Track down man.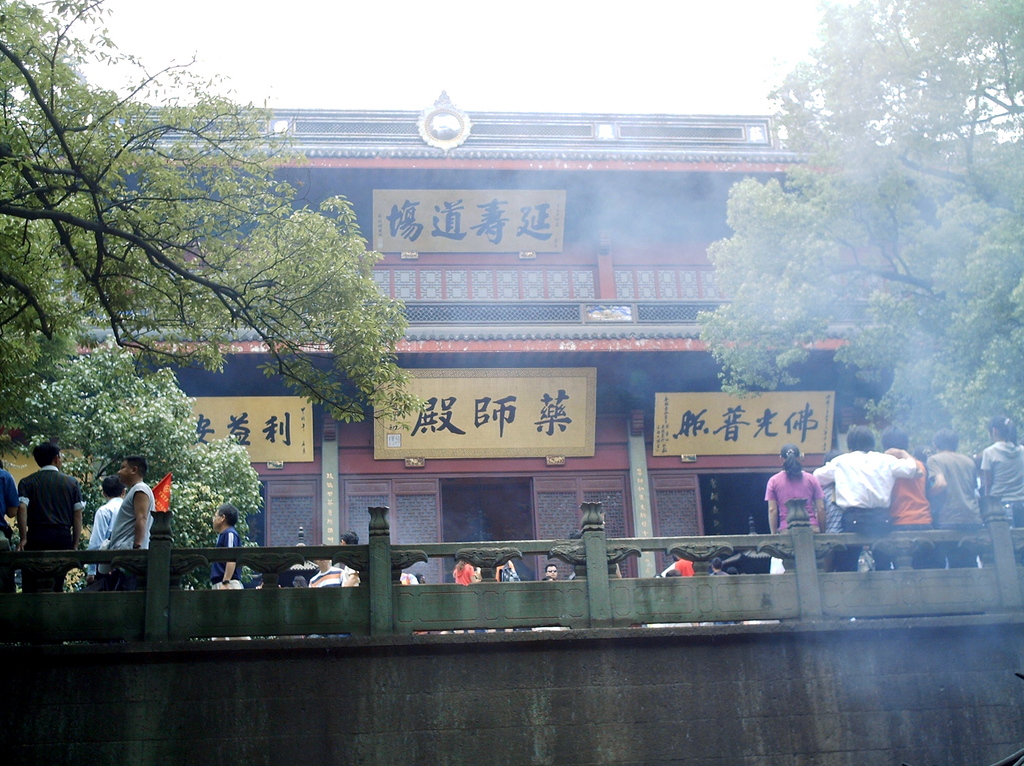
Tracked to left=815, top=428, right=923, bottom=575.
